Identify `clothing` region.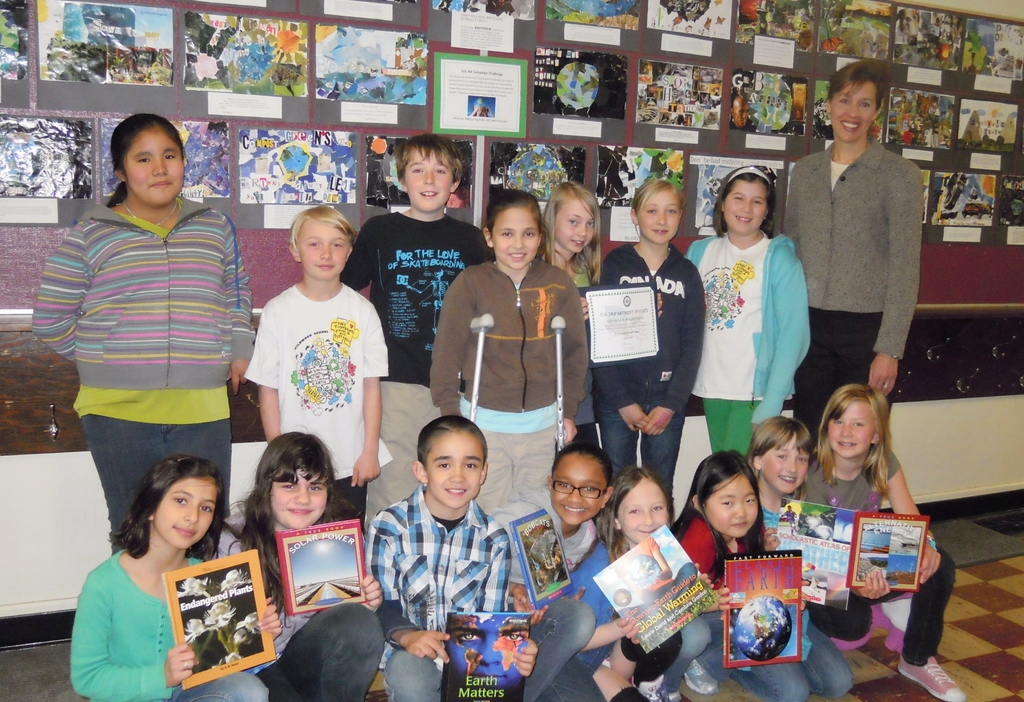
Region: (828,448,963,660).
